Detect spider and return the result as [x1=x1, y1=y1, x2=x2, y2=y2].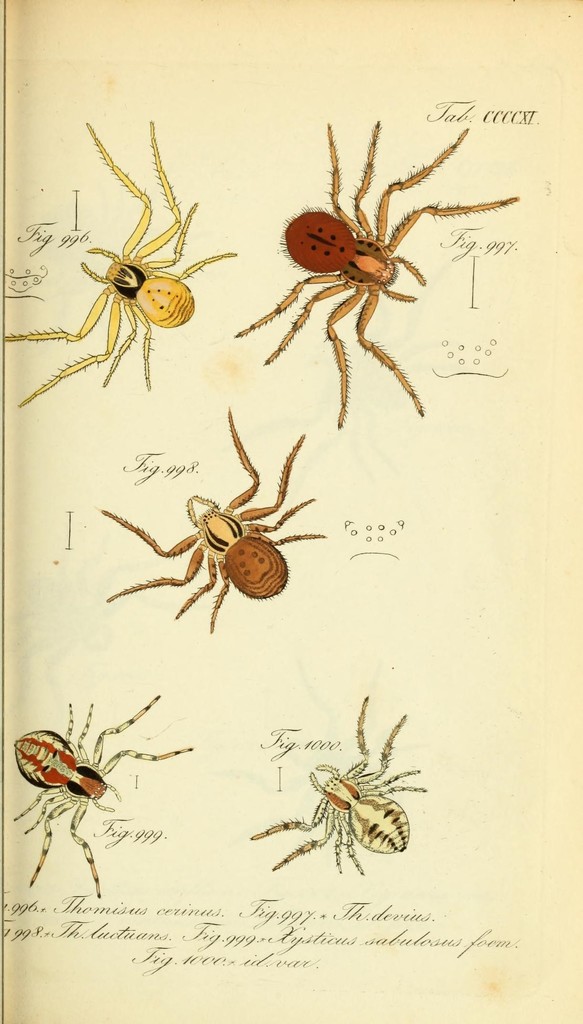
[x1=230, y1=111, x2=524, y2=440].
